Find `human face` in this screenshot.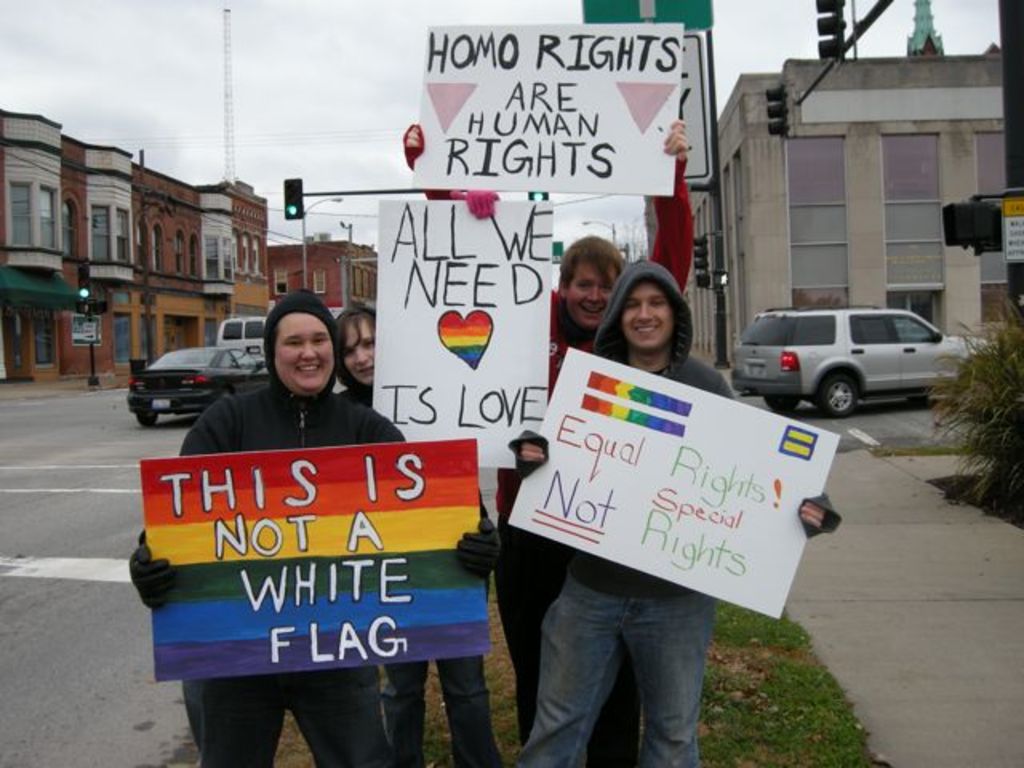
The bounding box for `human face` is detection(621, 277, 674, 347).
